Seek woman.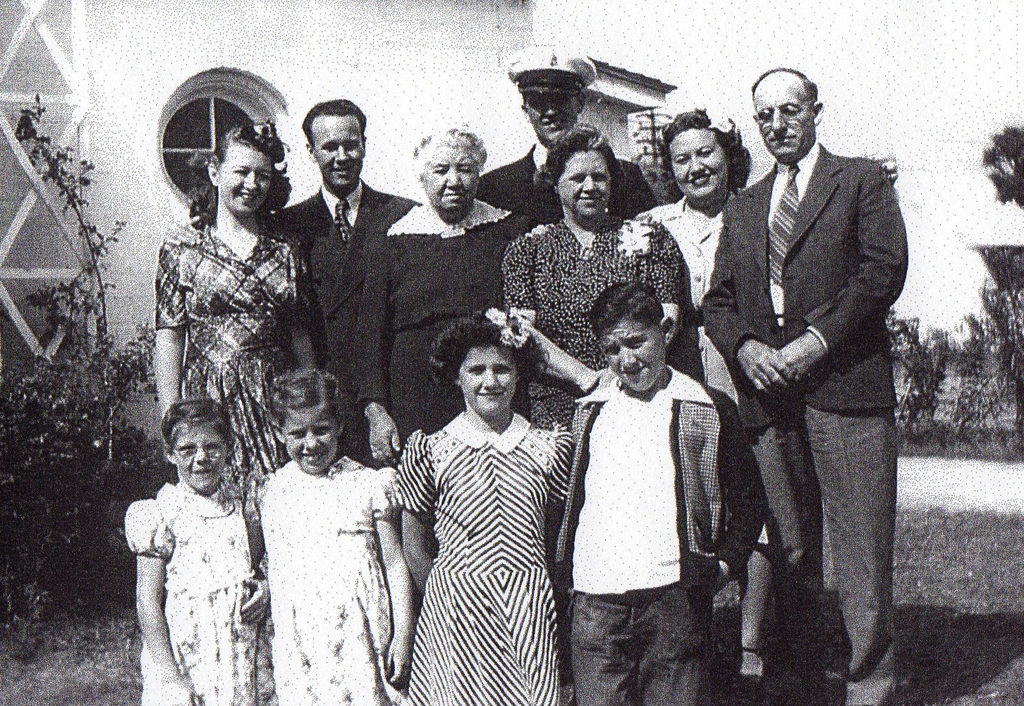
135, 99, 335, 492.
